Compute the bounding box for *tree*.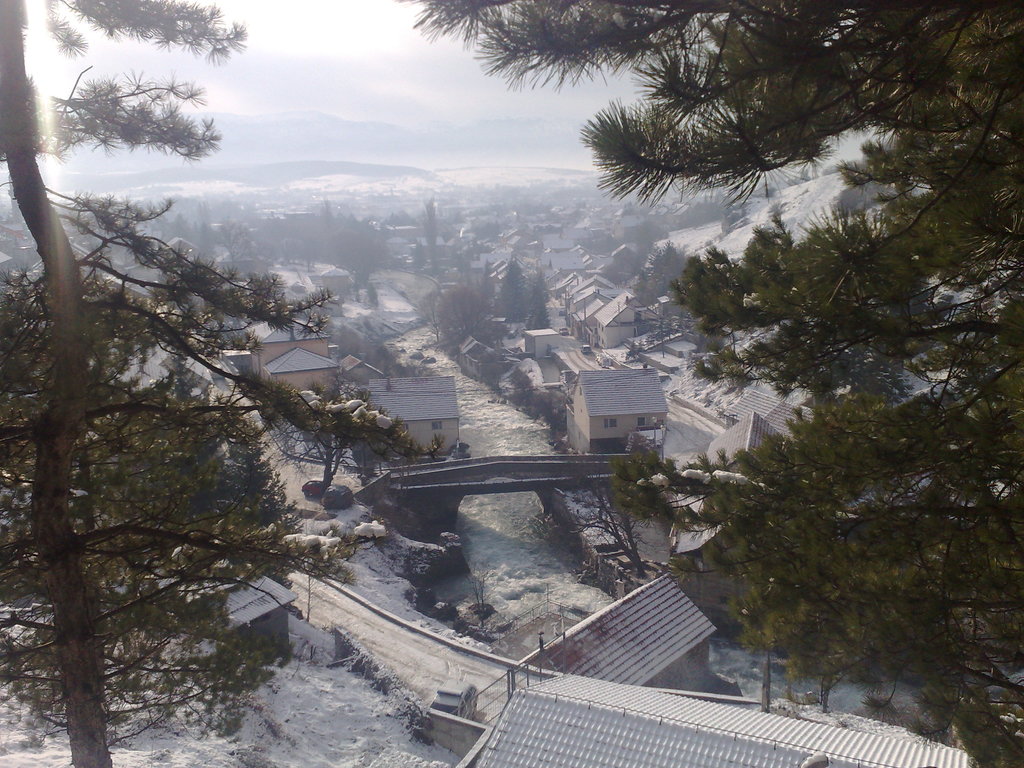
[left=590, top=236, right=644, bottom=286].
